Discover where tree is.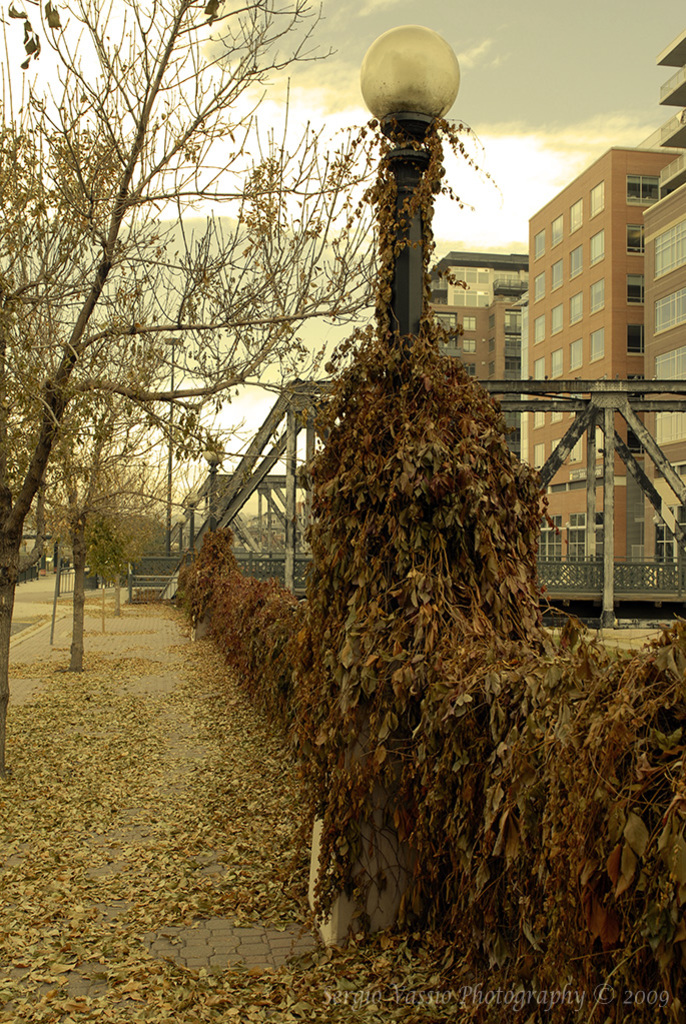
Discovered at 0 0 409 748.
